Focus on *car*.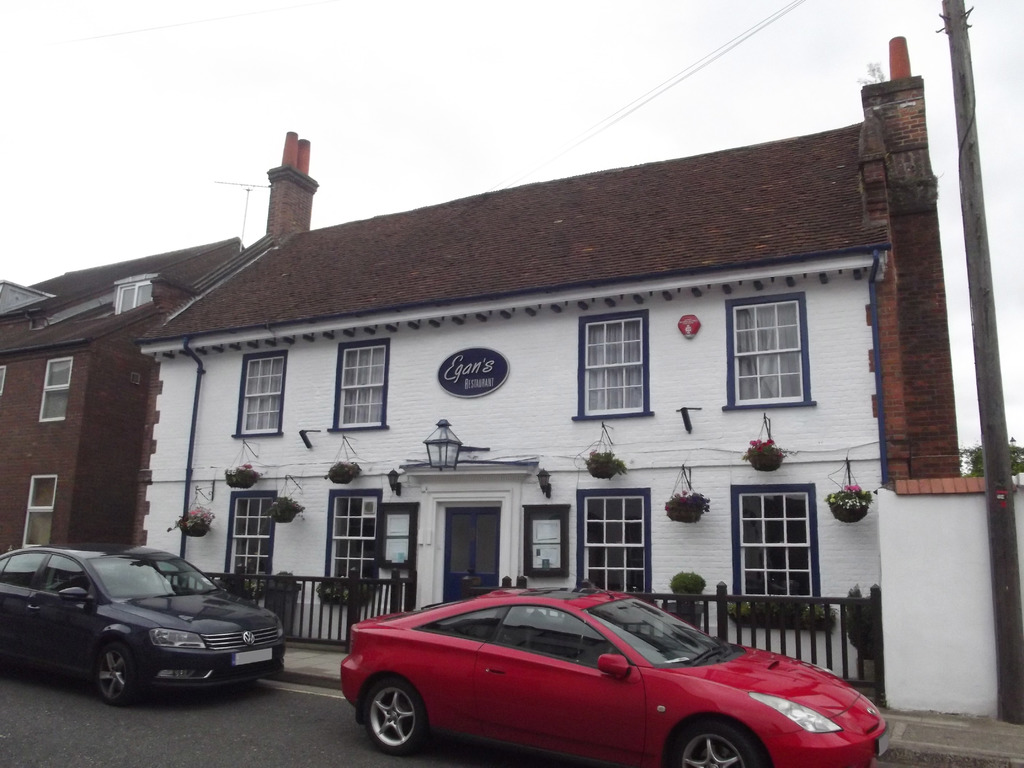
Focused at (left=0, top=538, right=282, bottom=700).
